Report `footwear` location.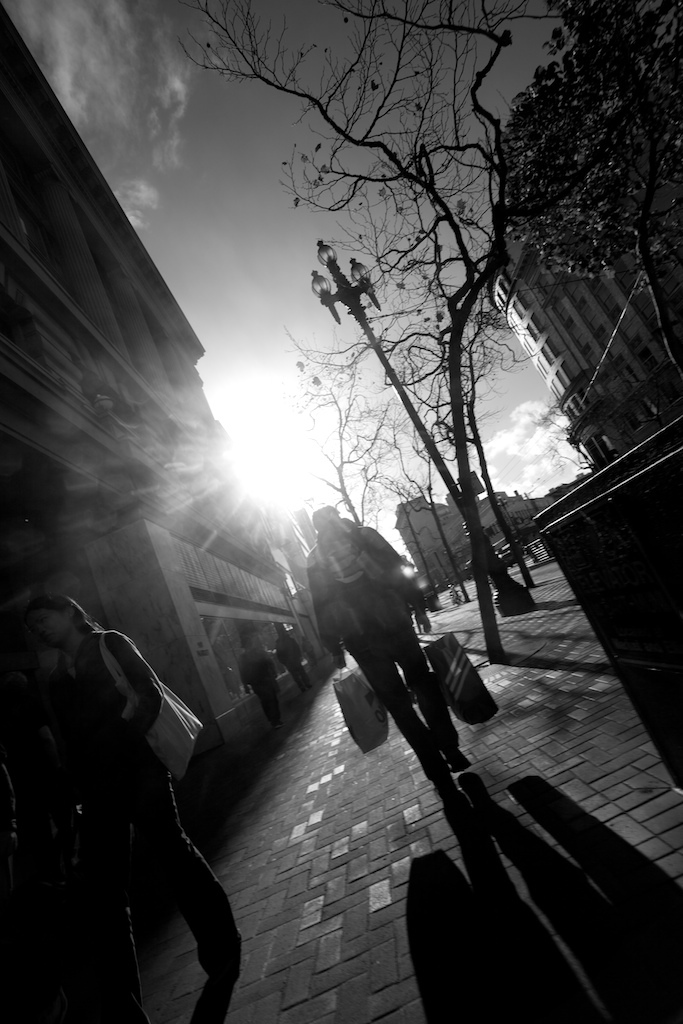
Report: [left=449, top=744, right=472, bottom=779].
